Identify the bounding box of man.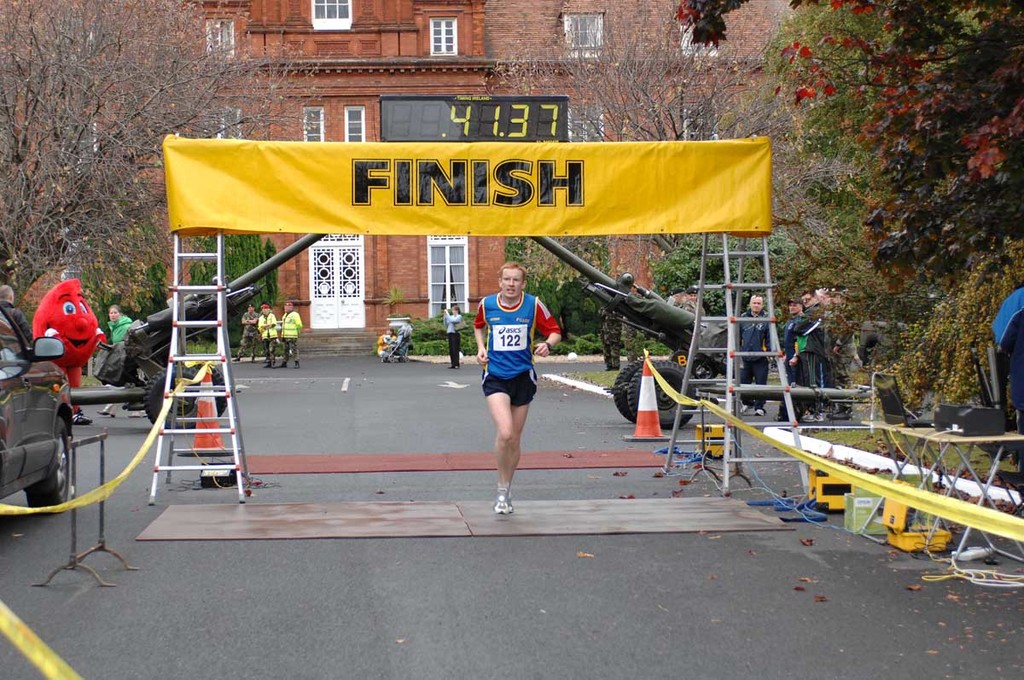
785, 296, 809, 426.
